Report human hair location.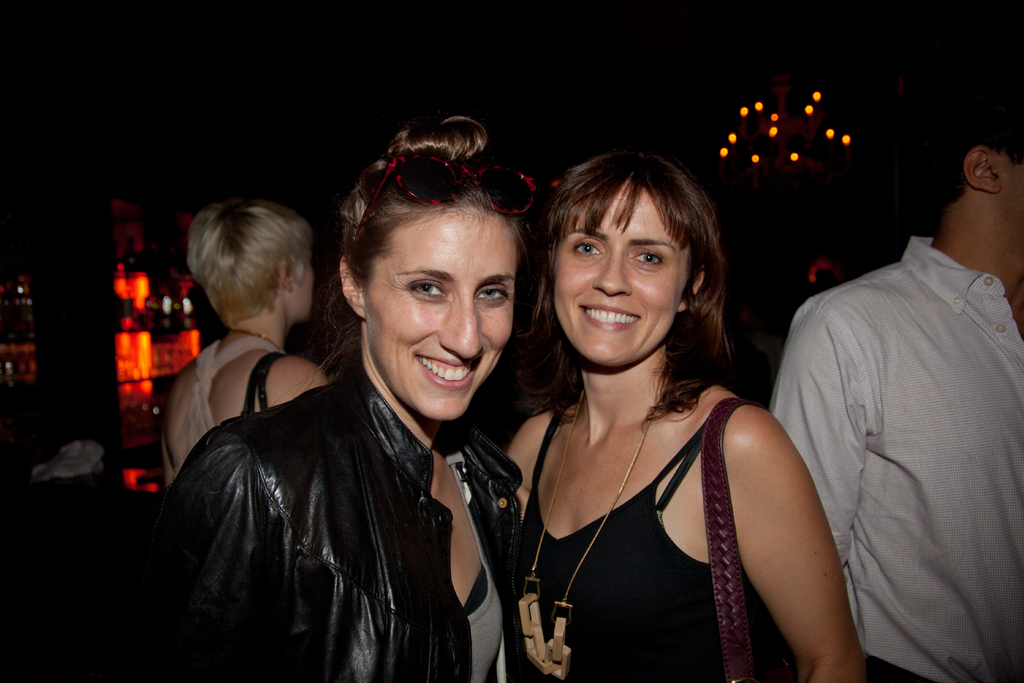
Report: bbox=(934, 83, 1023, 216).
